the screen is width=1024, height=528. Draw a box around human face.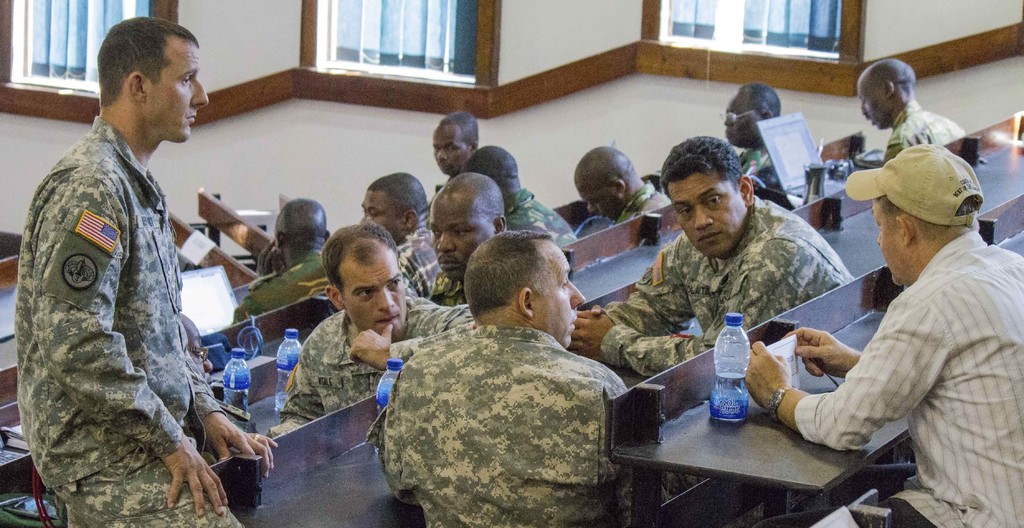
(x1=578, y1=186, x2=617, y2=220).
